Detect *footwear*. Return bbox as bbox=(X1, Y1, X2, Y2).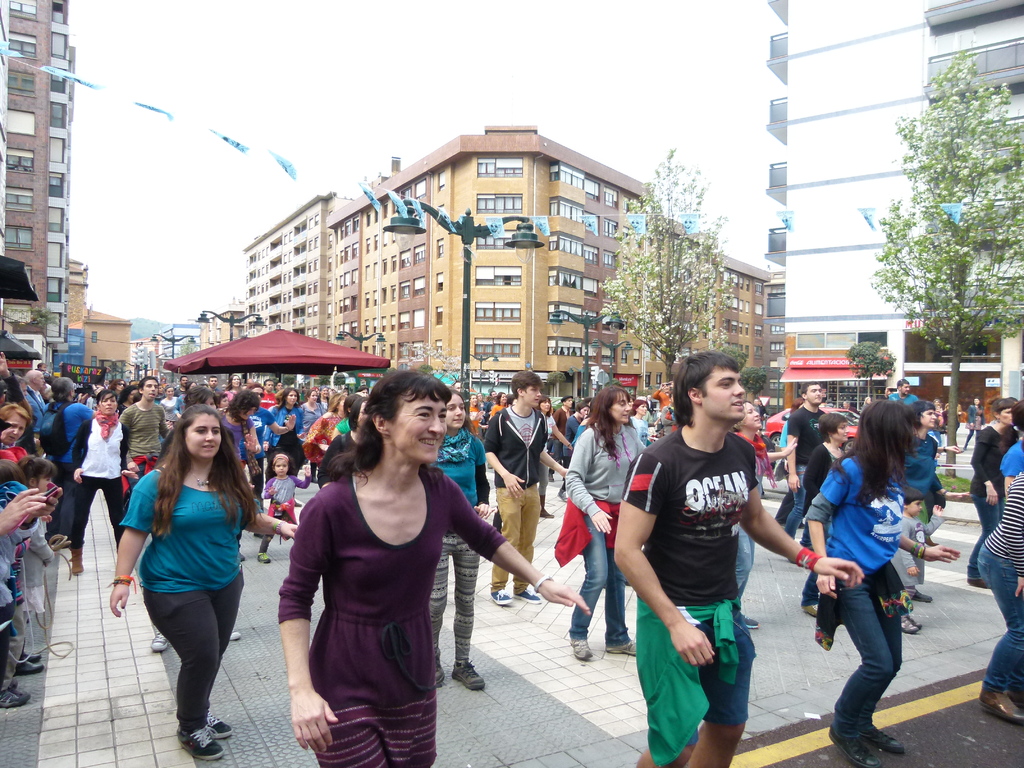
bbox=(541, 505, 559, 520).
